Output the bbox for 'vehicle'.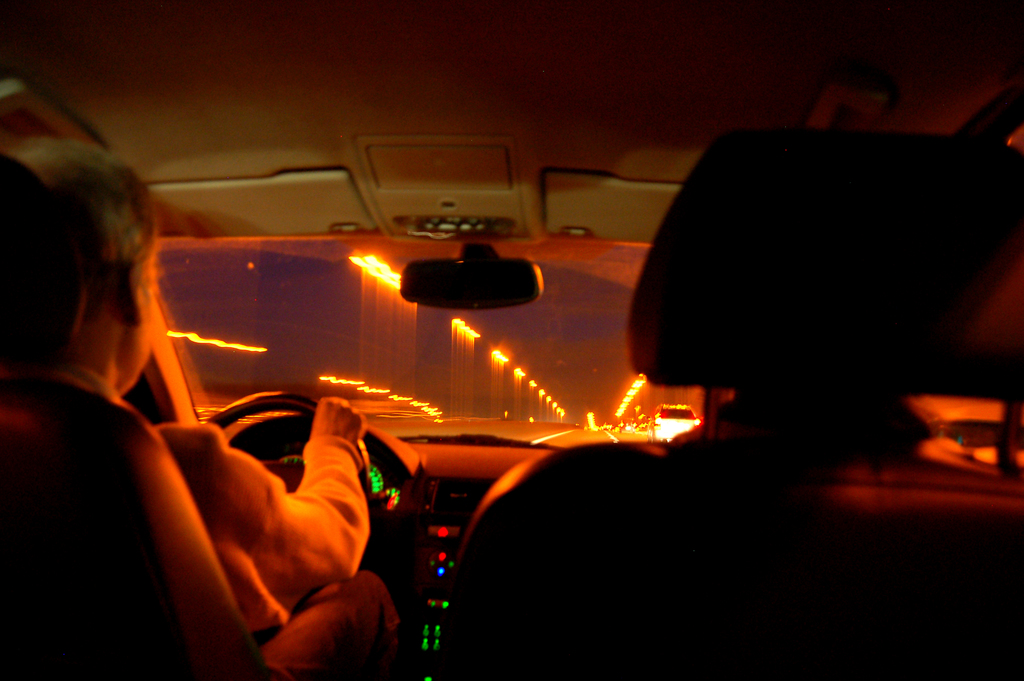
[left=0, top=0, right=1023, bottom=680].
